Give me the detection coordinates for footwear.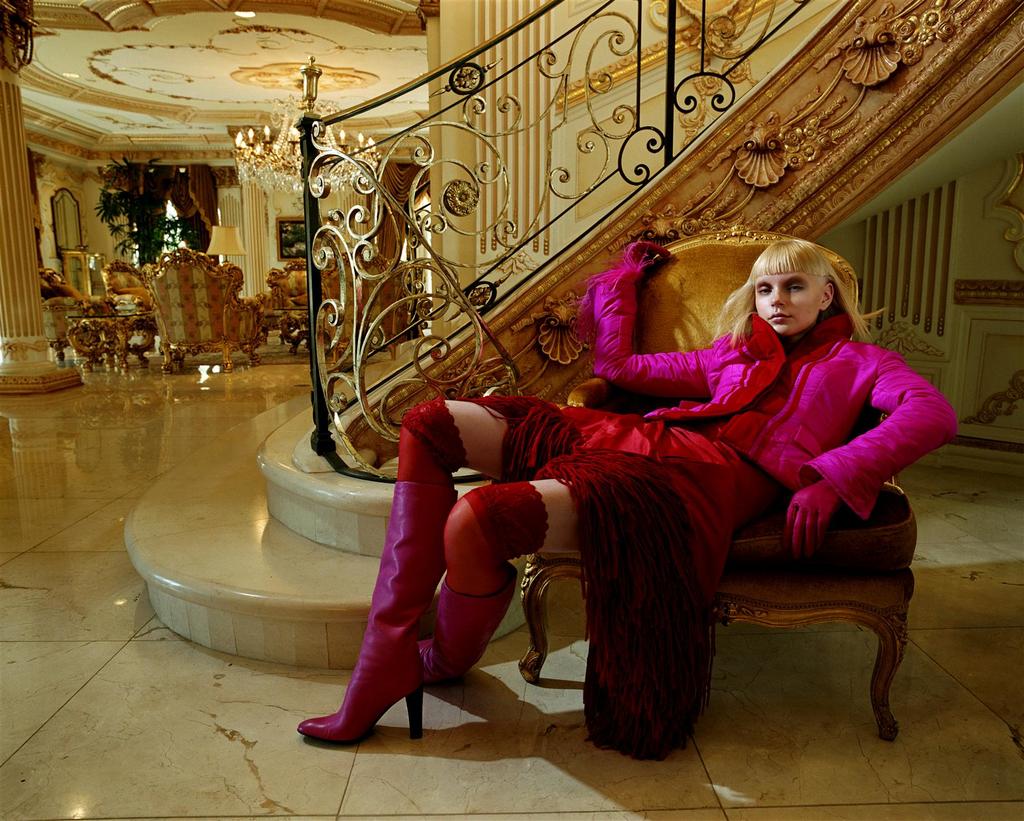
bbox=(401, 500, 514, 681).
